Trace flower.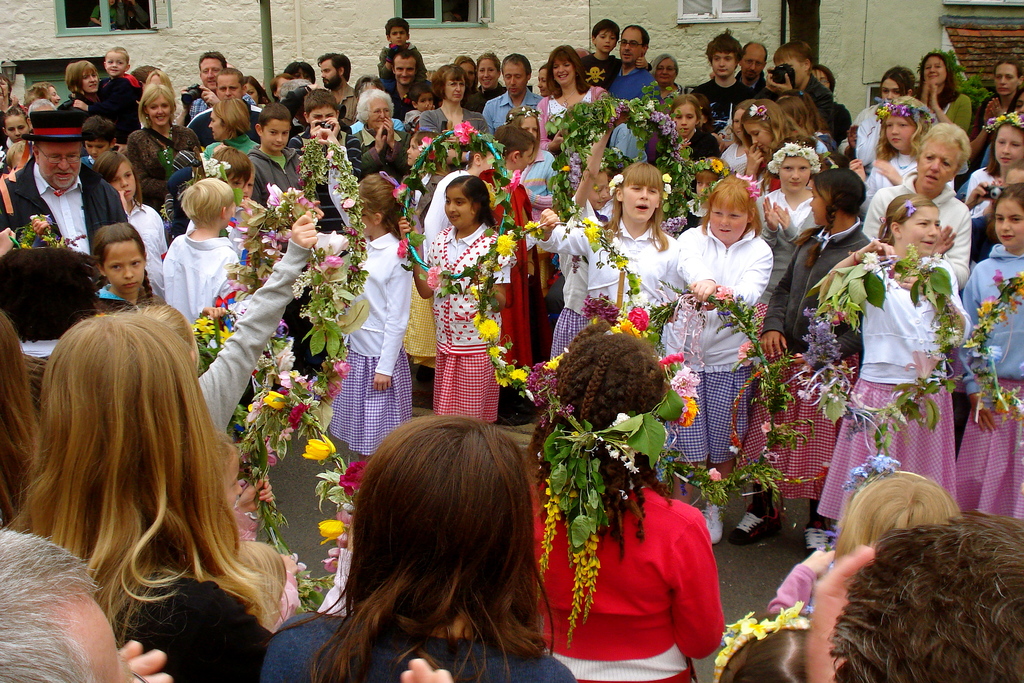
Traced to (456, 124, 474, 145).
